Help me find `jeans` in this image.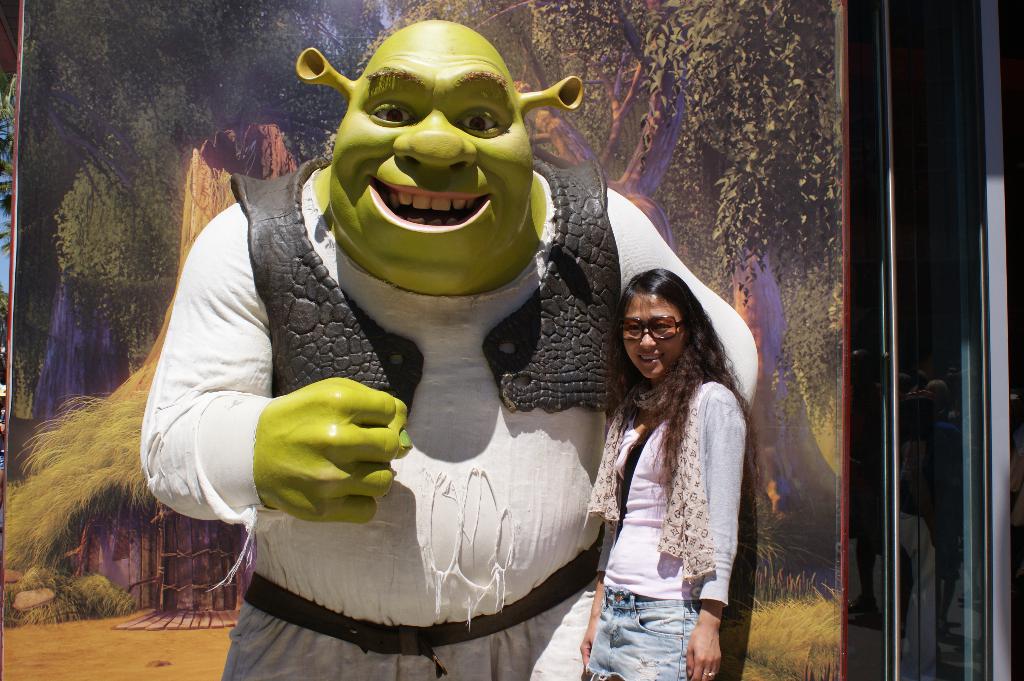
Found it: 591 594 719 664.
